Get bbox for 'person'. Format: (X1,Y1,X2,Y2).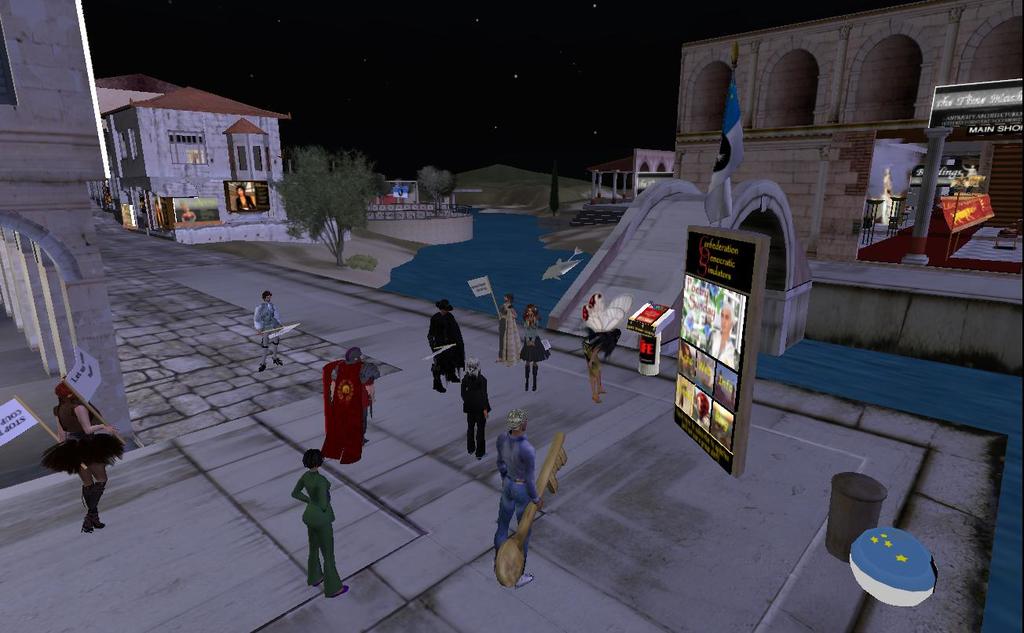
(517,303,554,393).
